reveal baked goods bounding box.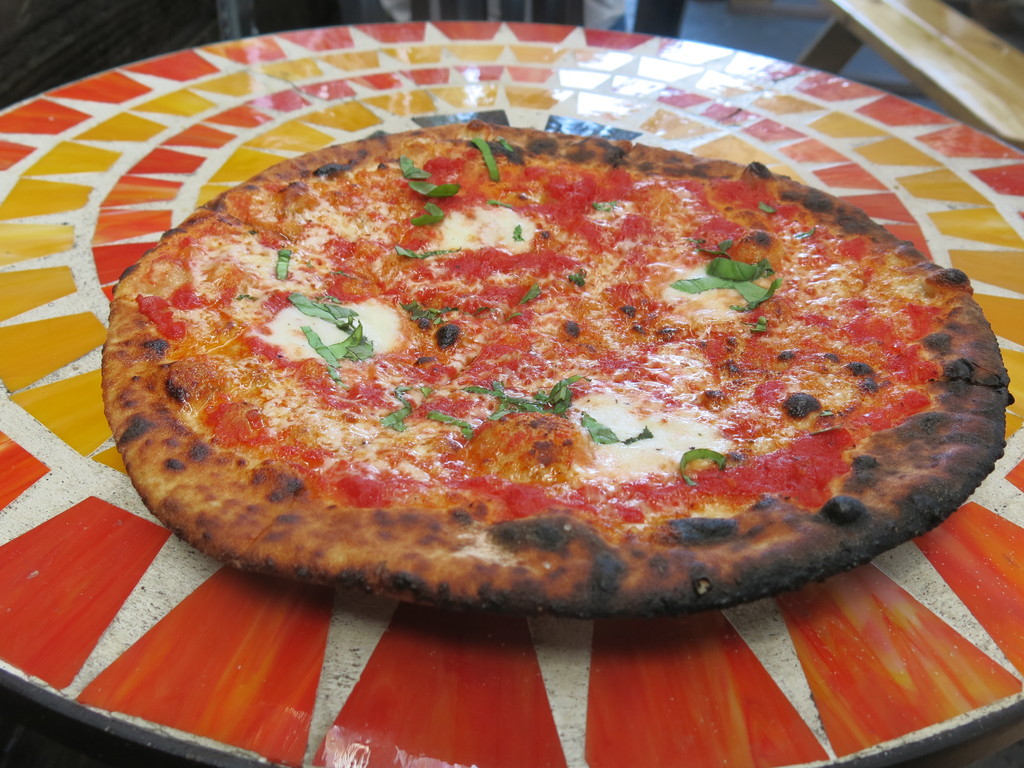
Revealed: bbox=(100, 120, 1017, 620).
